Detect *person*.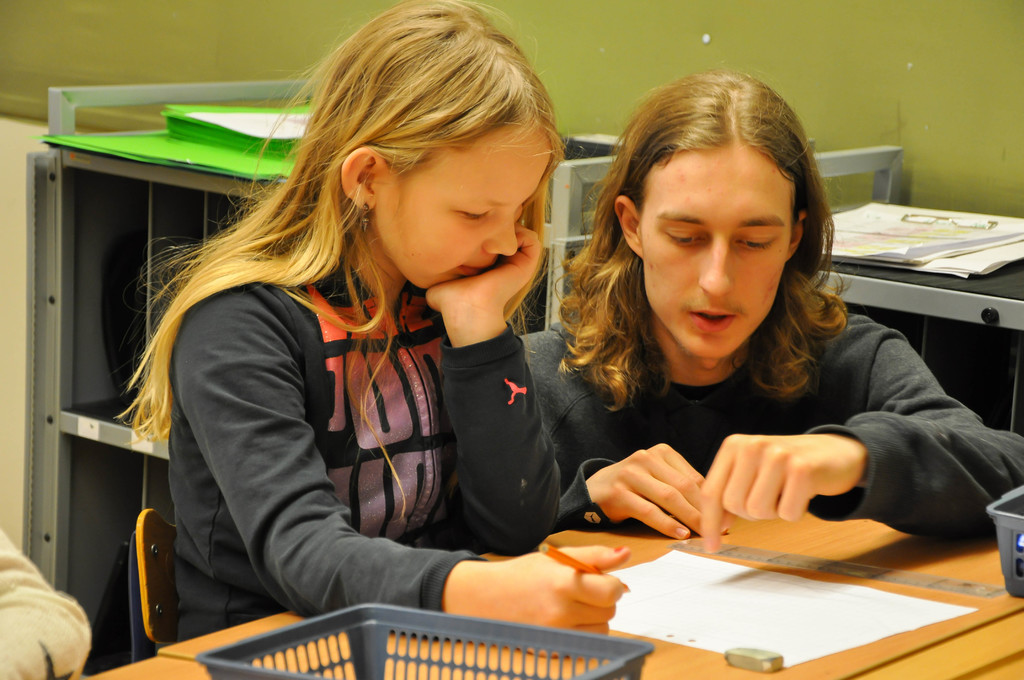
Detected at x1=109, y1=60, x2=666, y2=636.
